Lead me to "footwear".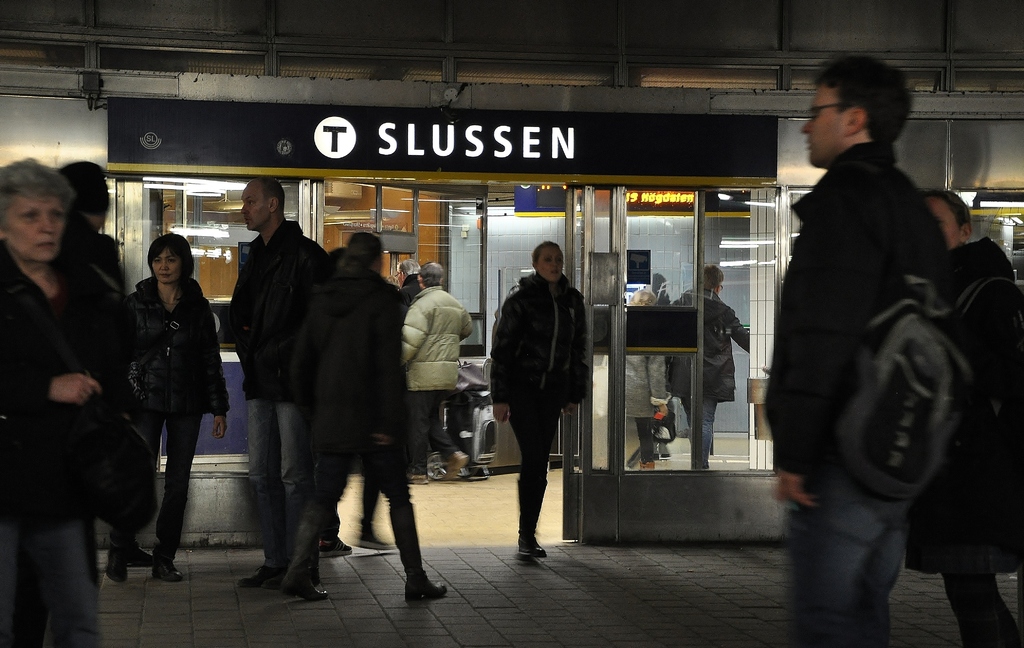
Lead to {"x1": 152, "y1": 540, "x2": 180, "y2": 579}.
